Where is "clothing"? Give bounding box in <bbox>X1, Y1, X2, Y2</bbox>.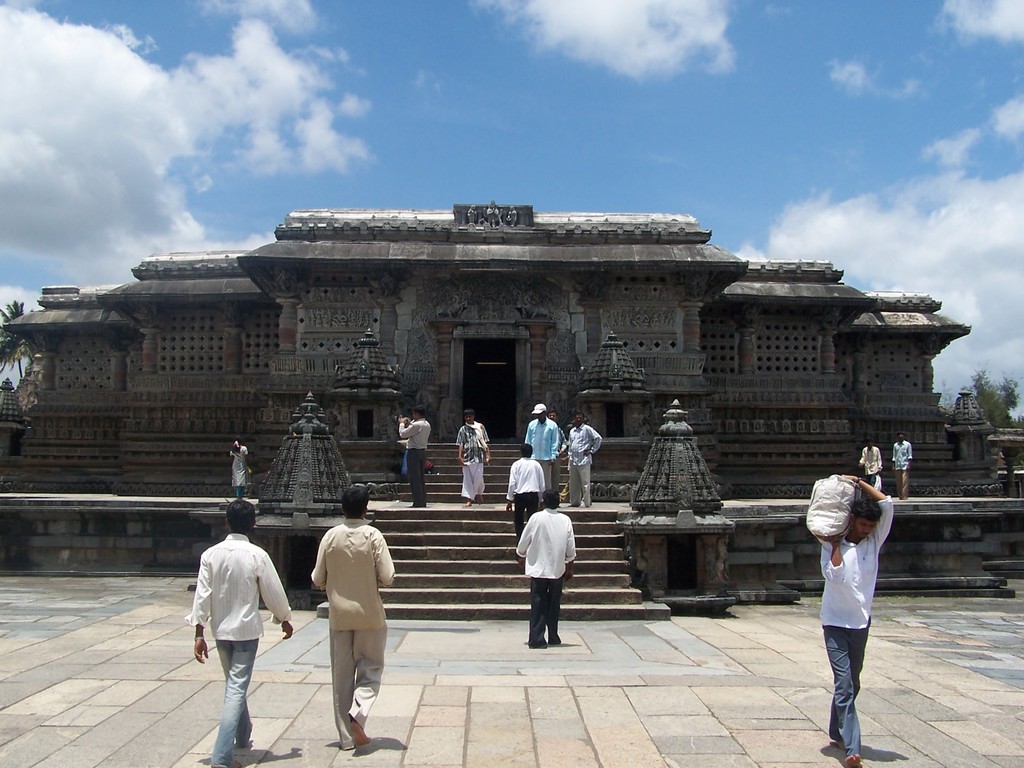
<bbox>819, 496, 895, 758</bbox>.
